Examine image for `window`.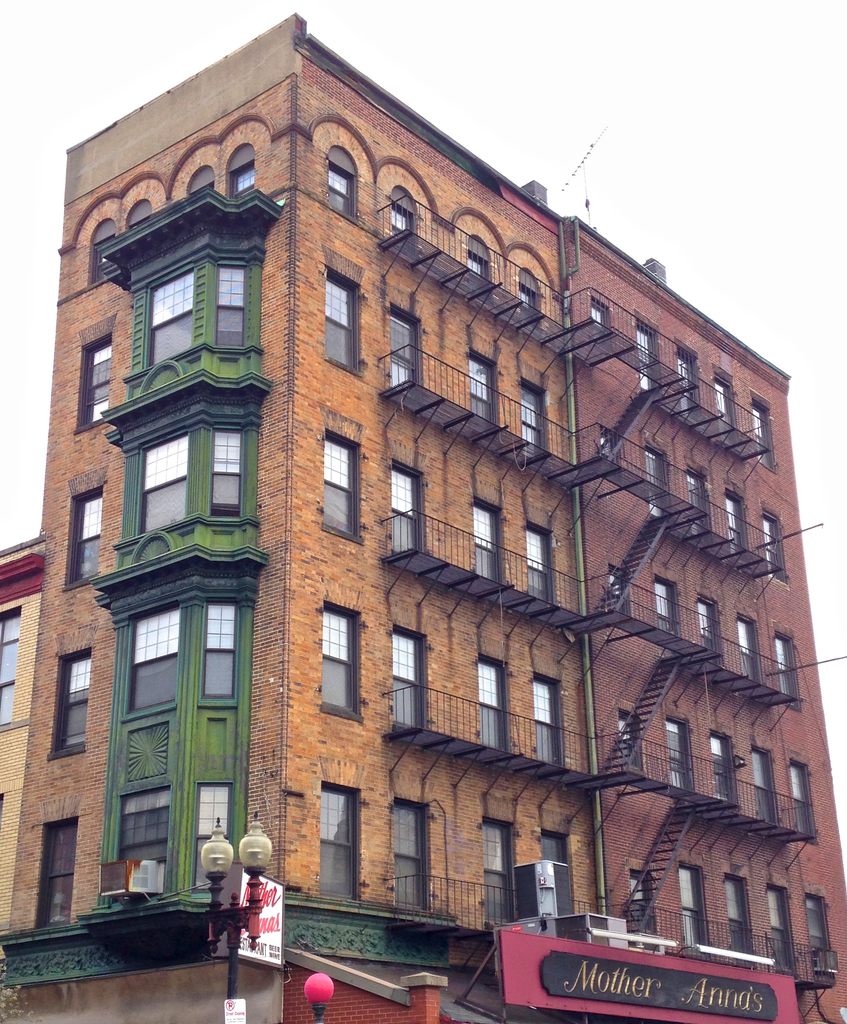
Examination result: (0,610,28,725).
